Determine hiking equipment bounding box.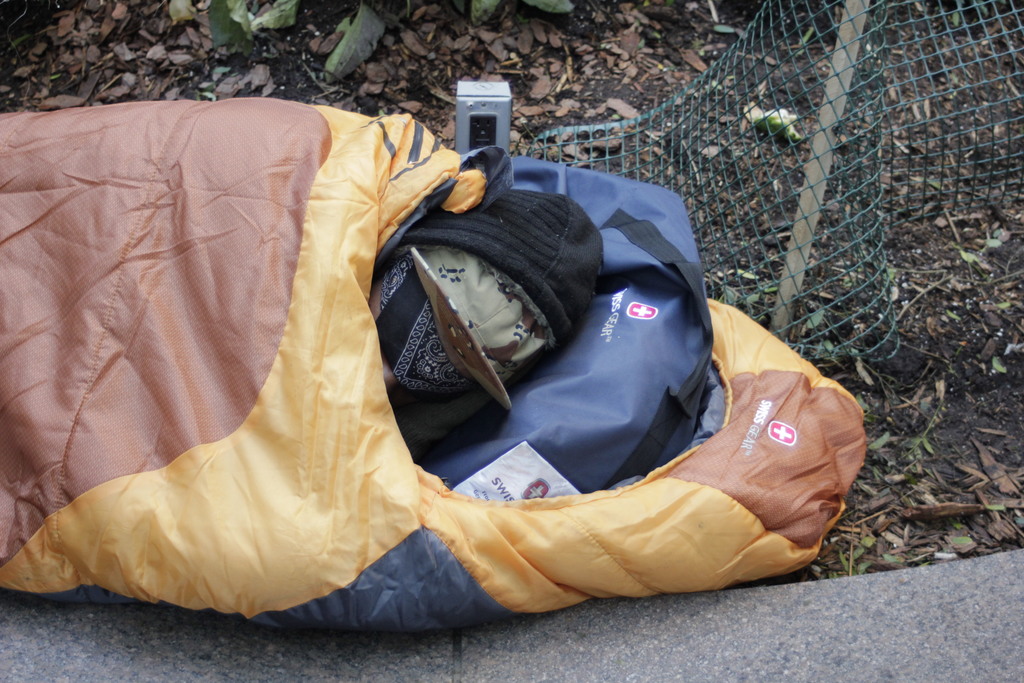
Determined: bbox(0, 101, 929, 680).
